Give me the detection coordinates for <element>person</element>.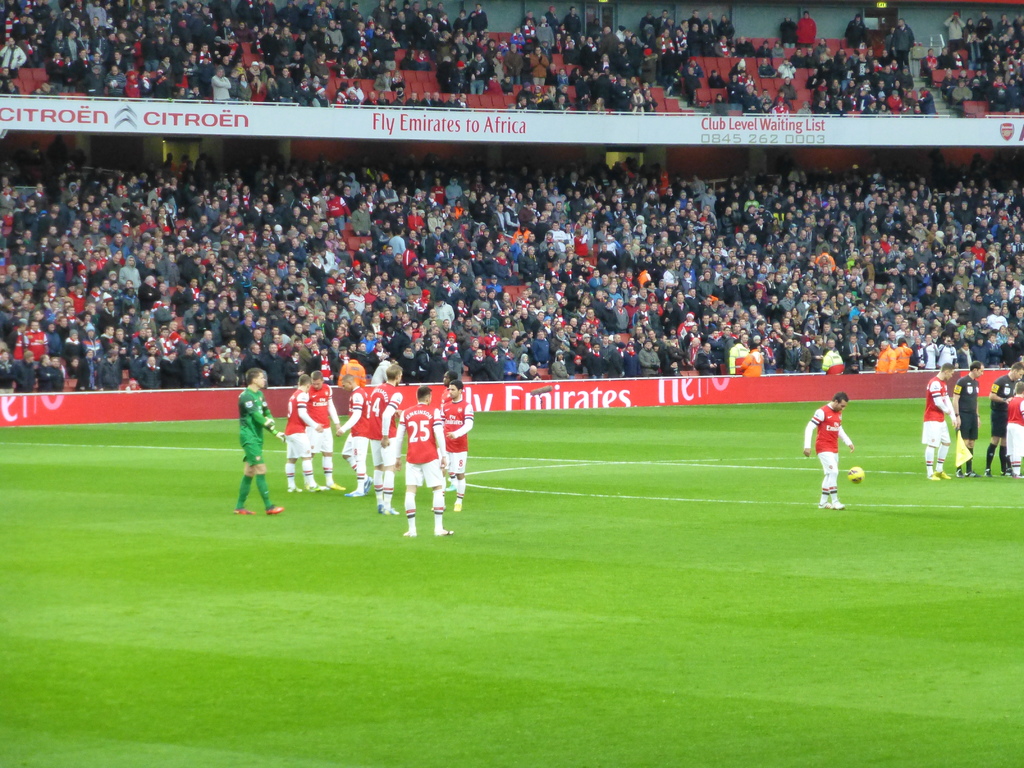
bbox=[985, 364, 1023, 474].
